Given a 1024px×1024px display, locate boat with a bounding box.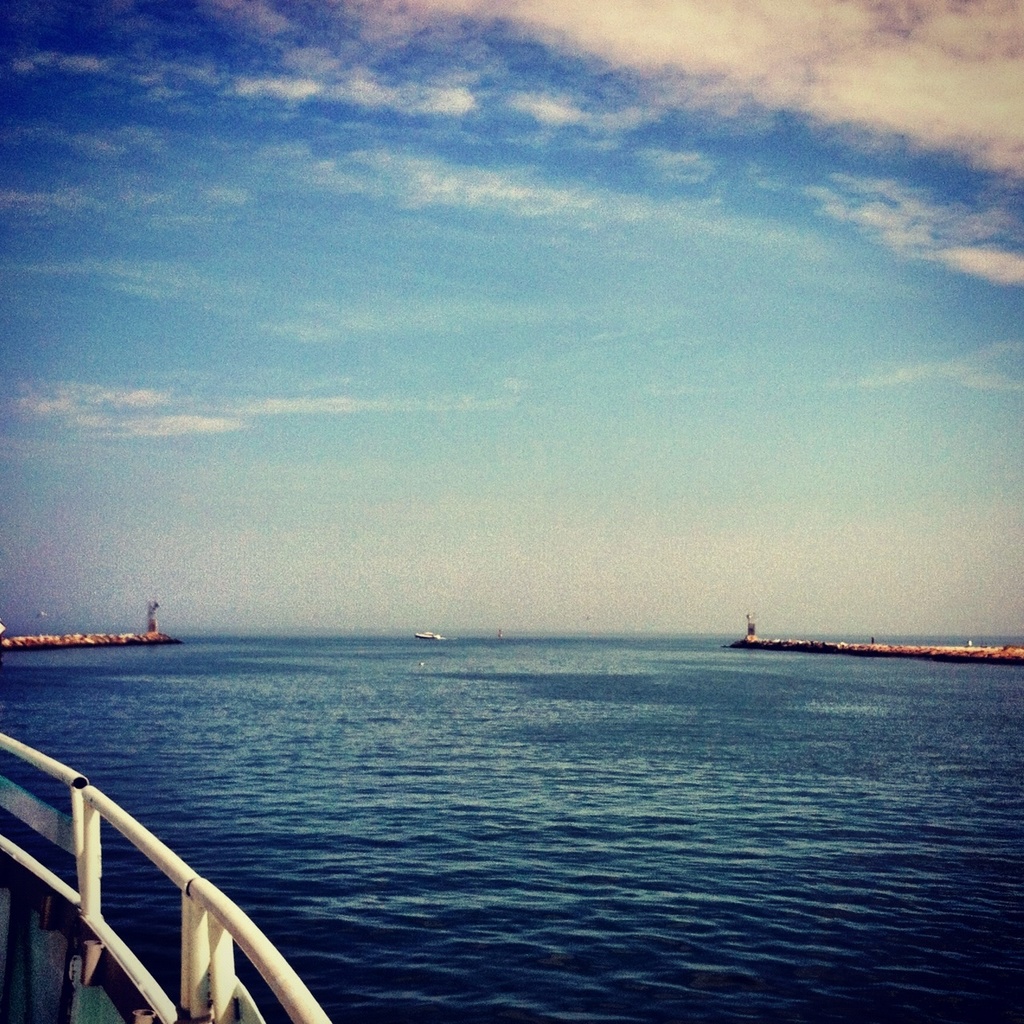
Located: l=7, t=738, r=360, b=1018.
